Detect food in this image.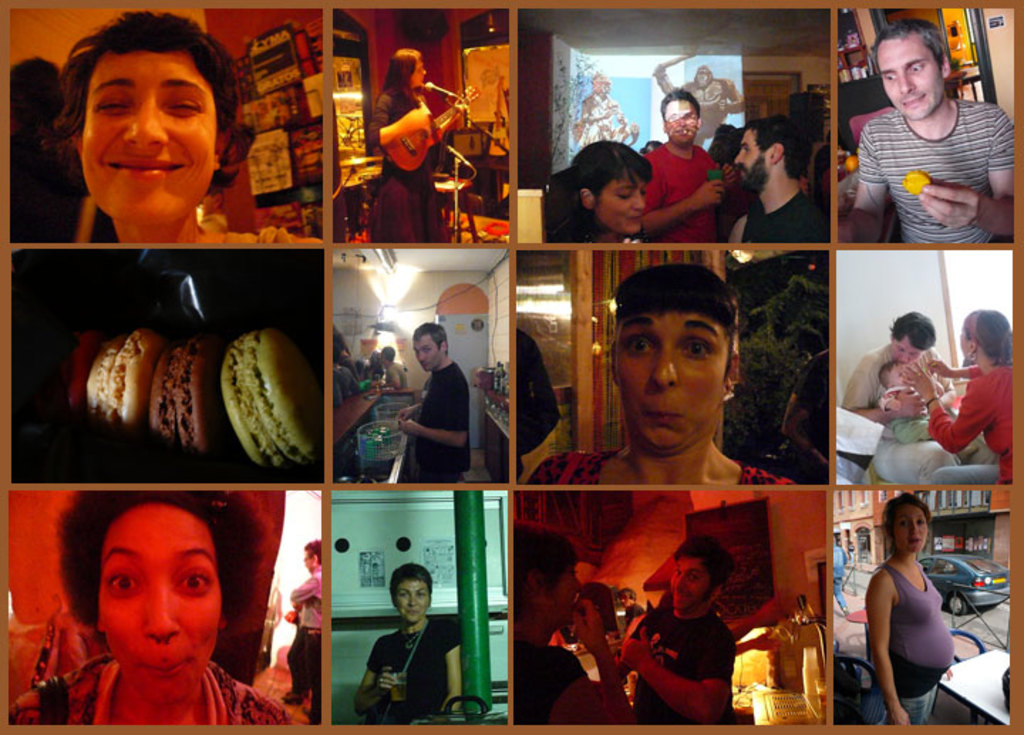
Detection: box=[82, 330, 168, 429].
